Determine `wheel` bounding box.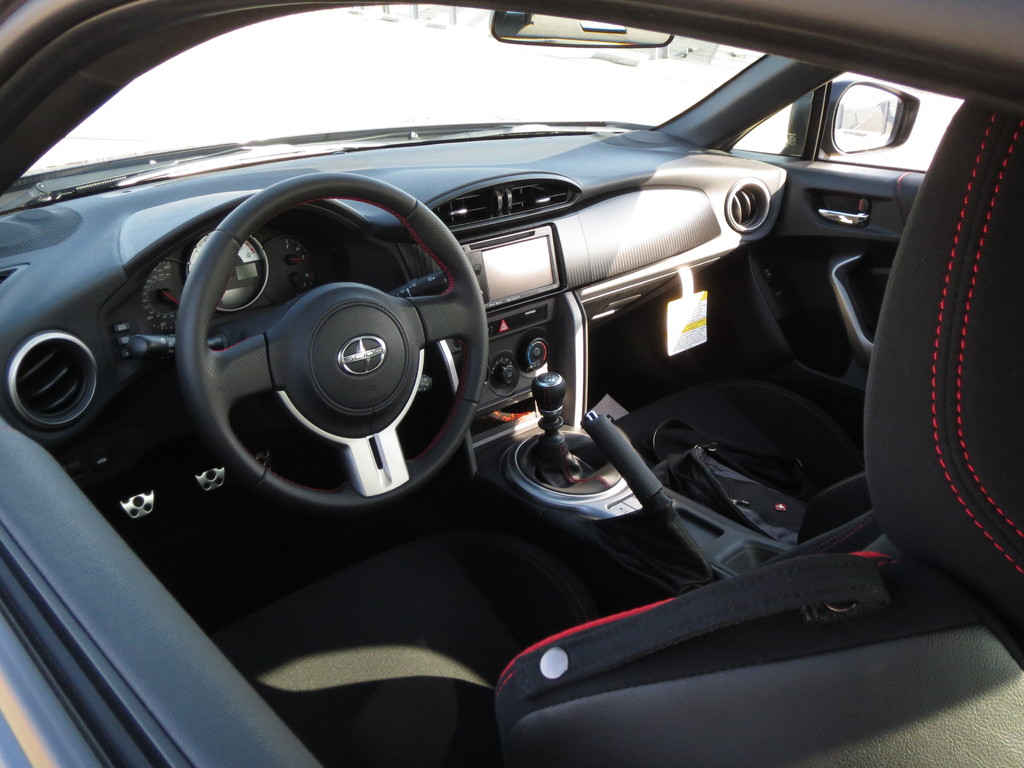
Determined: (92, 196, 502, 530).
